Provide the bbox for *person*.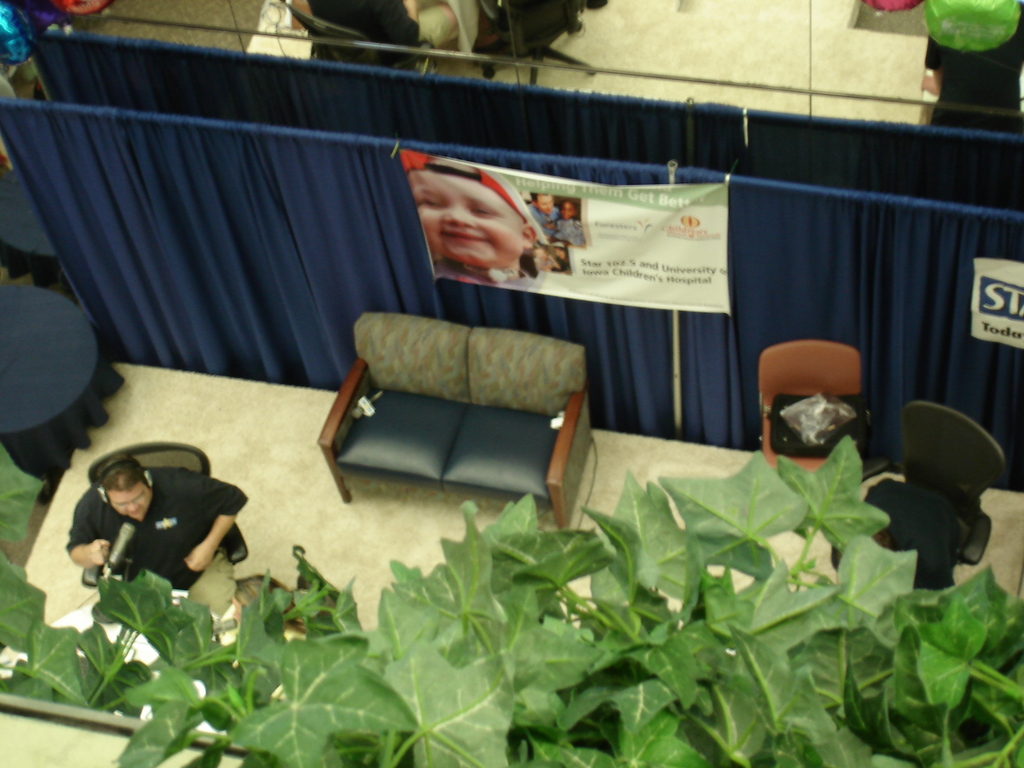
x1=60, y1=387, x2=266, y2=653.
